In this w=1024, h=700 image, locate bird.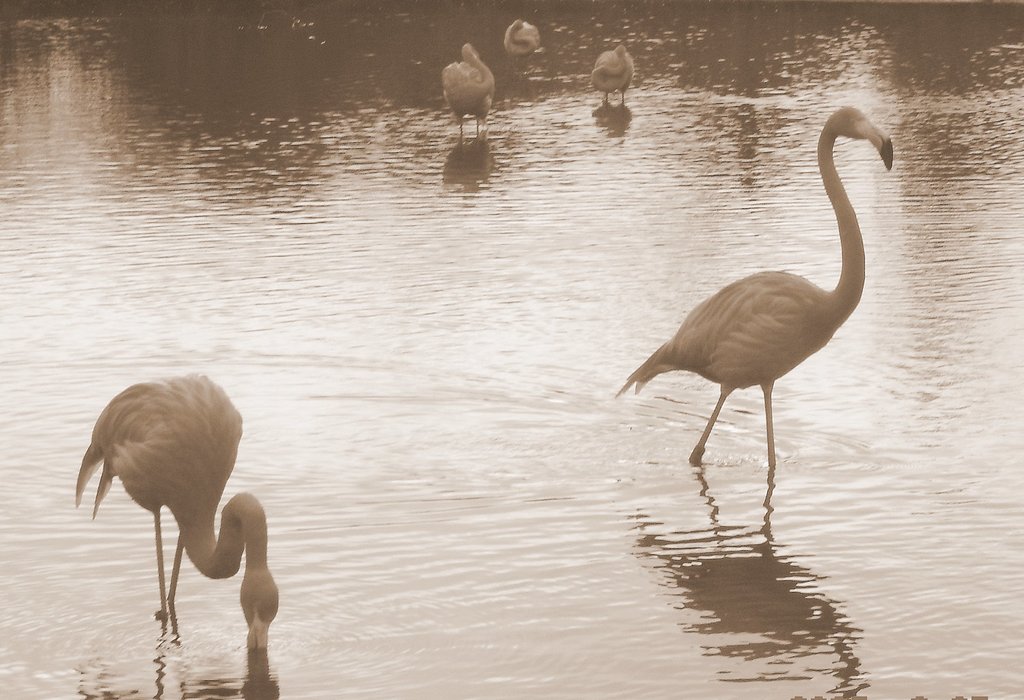
Bounding box: [x1=616, y1=102, x2=902, y2=493].
